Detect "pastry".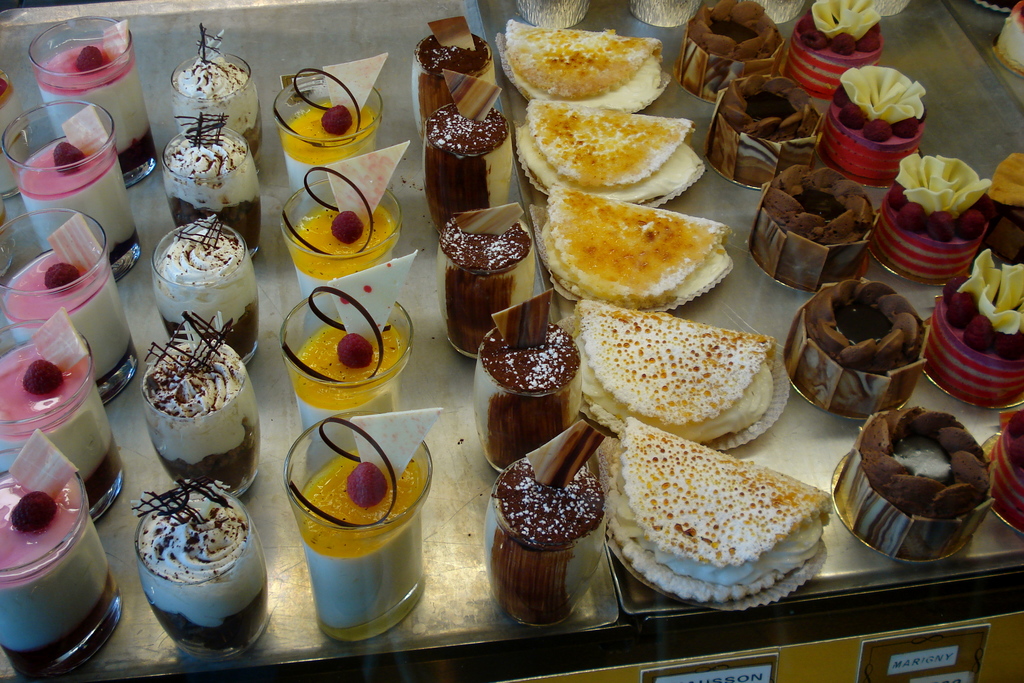
Detected at l=527, t=96, r=703, b=206.
